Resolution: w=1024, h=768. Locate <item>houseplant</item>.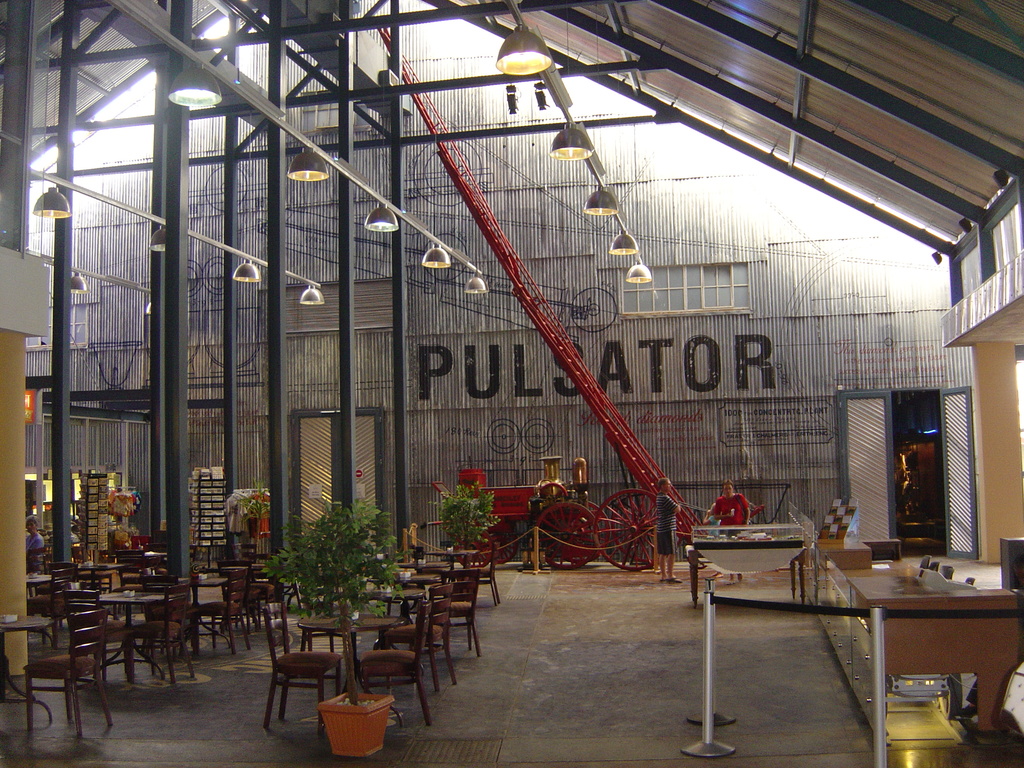
(left=259, top=499, right=399, bottom=760).
